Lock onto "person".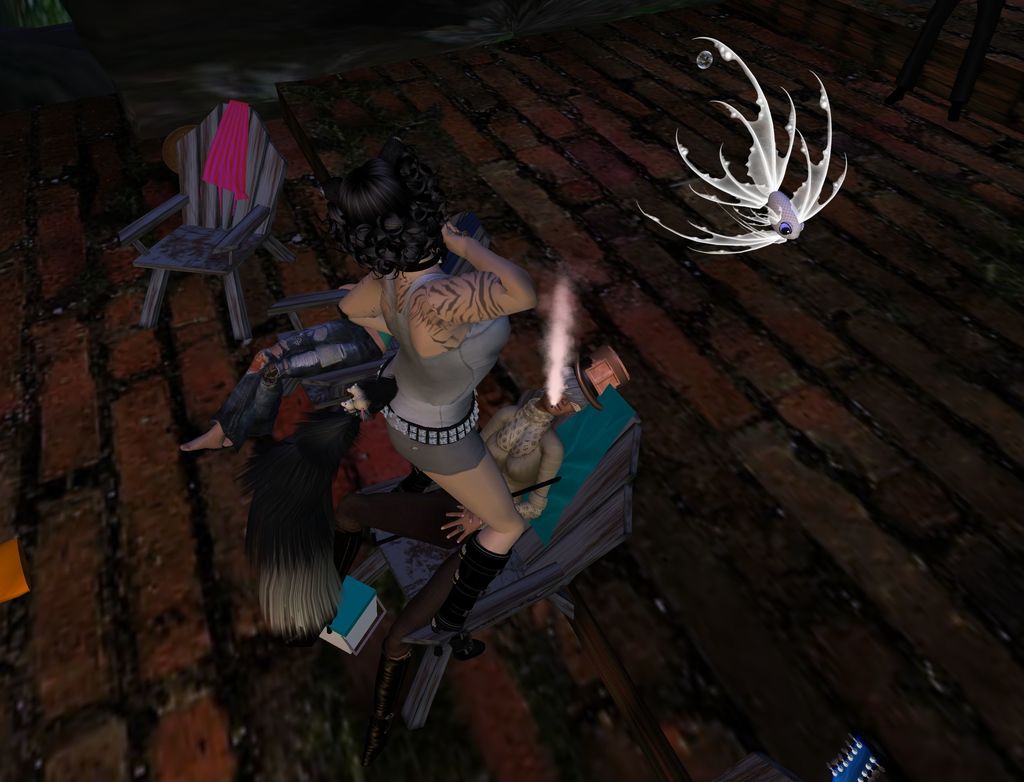
Locked: 171:281:397:455.
